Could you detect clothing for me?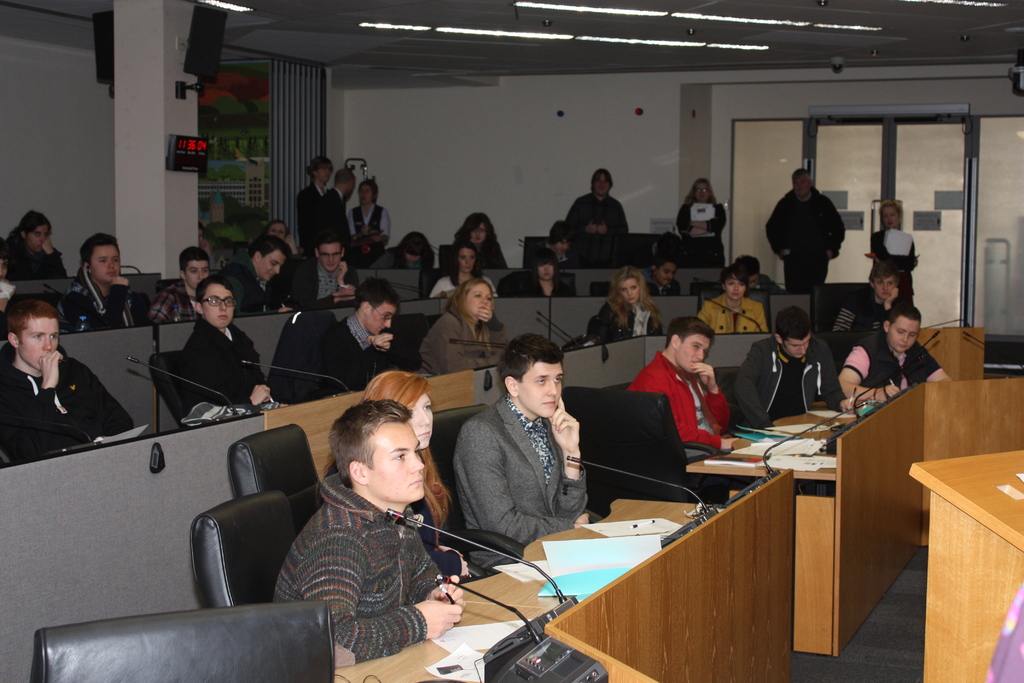
Detection result: region(556, 194, 611, 240).
